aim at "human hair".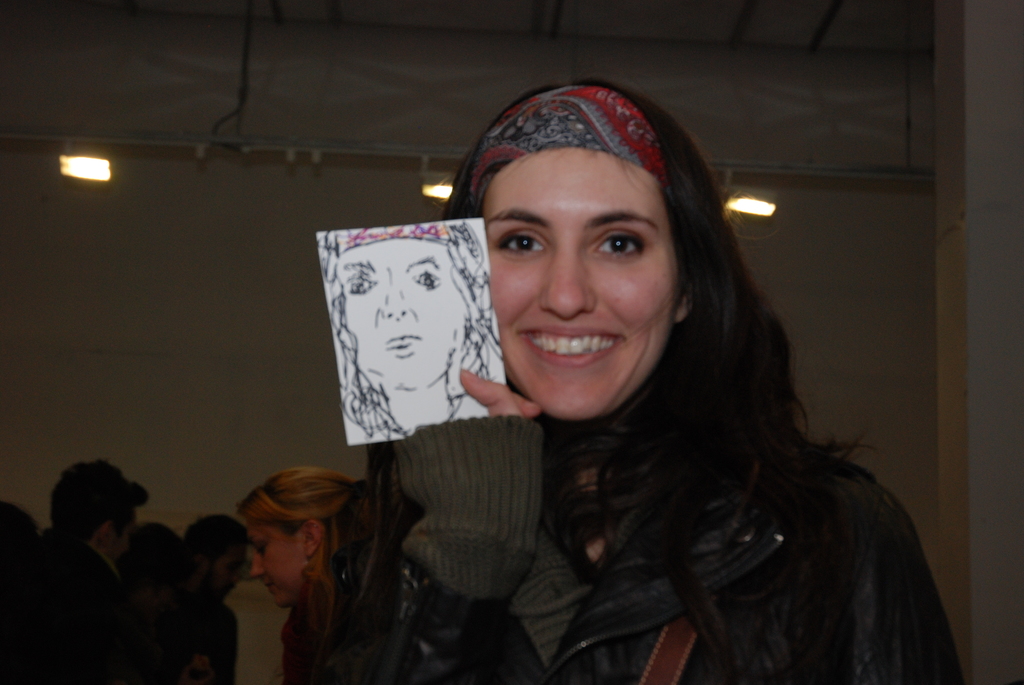
Aimed at <box>234,468,374,569</box>.
